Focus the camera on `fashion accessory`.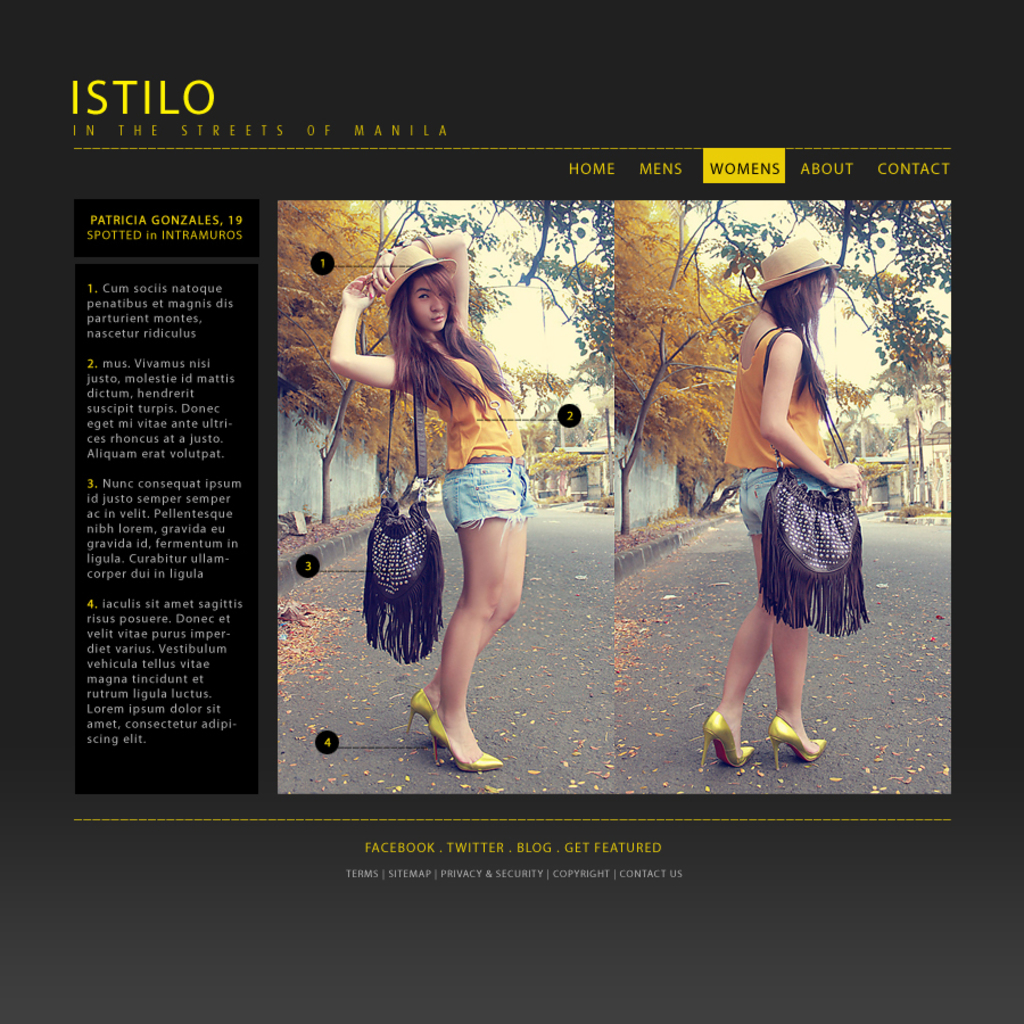
Focus region: {"x1": 406, "y1": 687, "x2": 433, "y2": 728}.
